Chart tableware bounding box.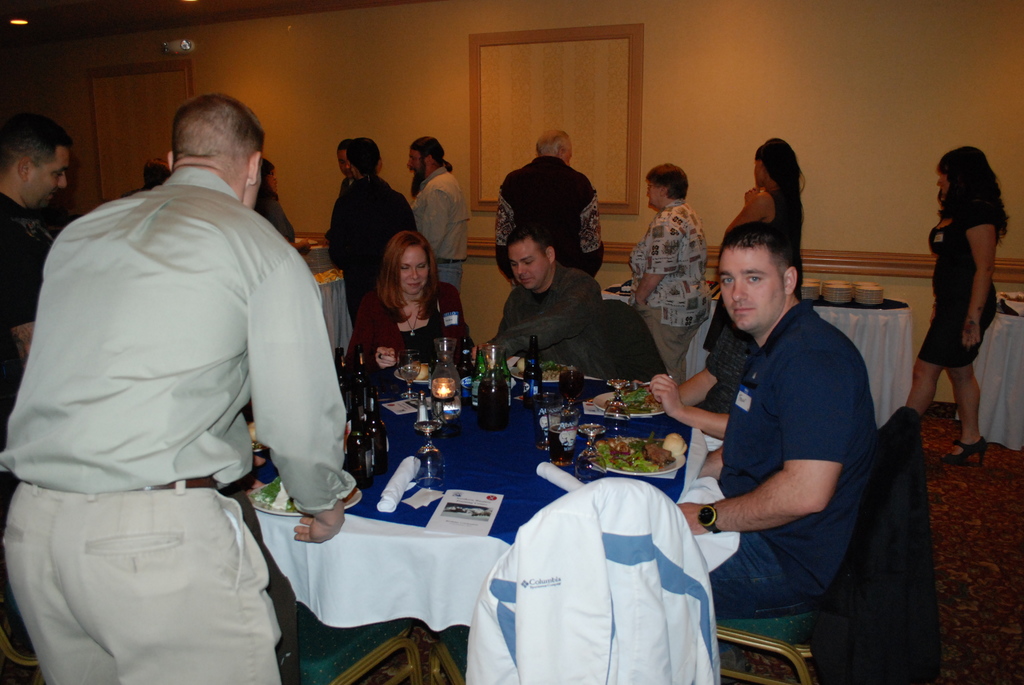
Charted: pyautogui.locateOnScreen(415, 422, 450, 489).
